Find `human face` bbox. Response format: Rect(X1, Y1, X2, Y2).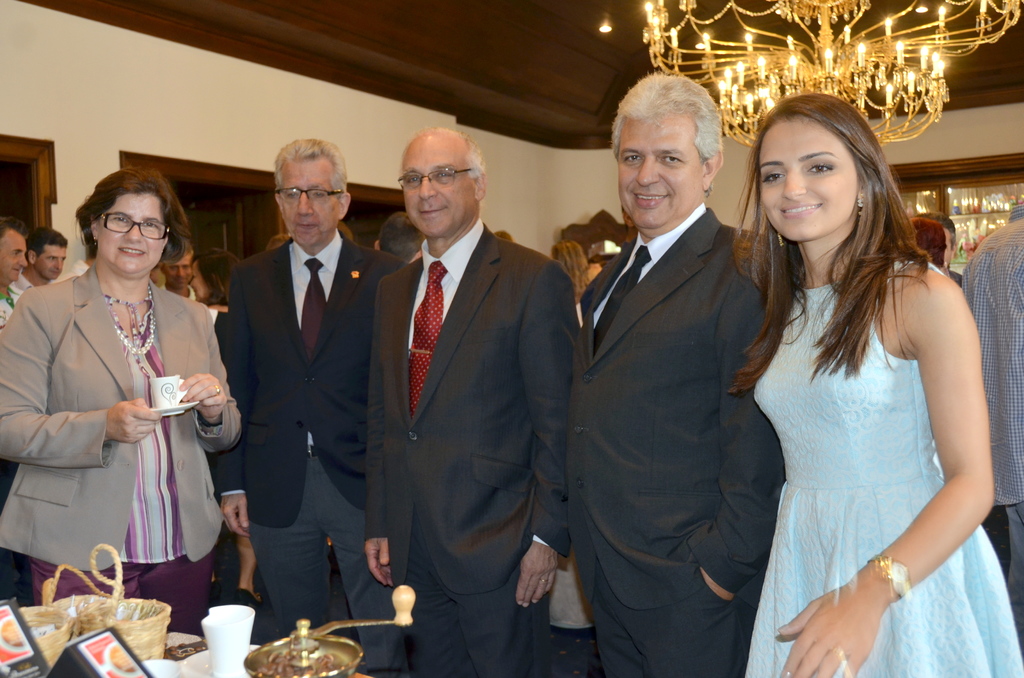
Rect(280, 155, 342, 244).
